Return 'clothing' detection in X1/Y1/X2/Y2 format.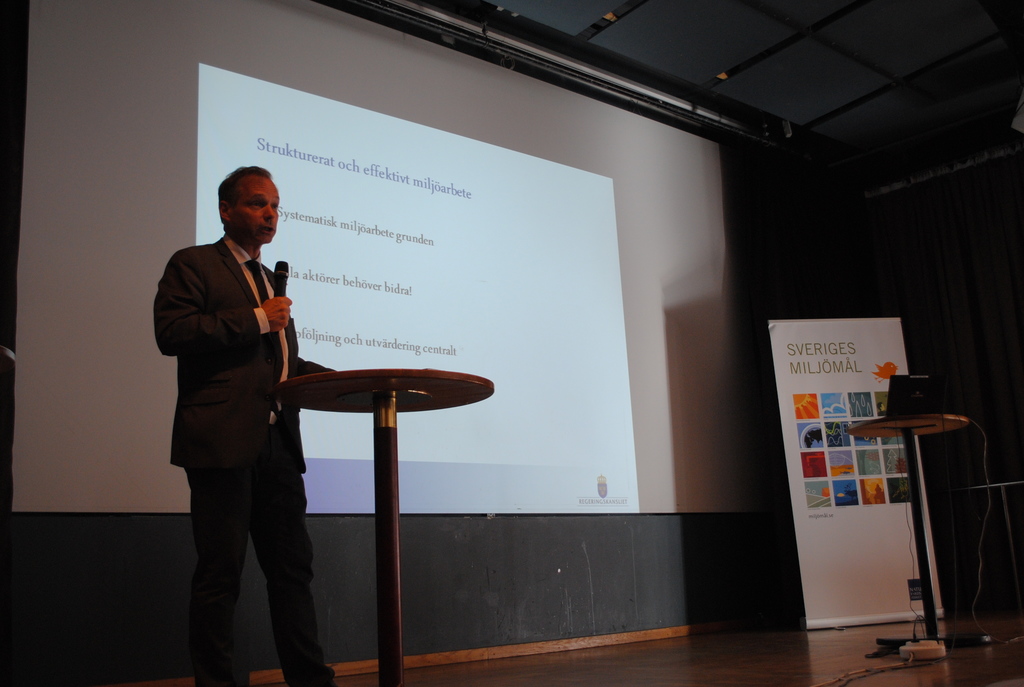
153/232/335/686.
